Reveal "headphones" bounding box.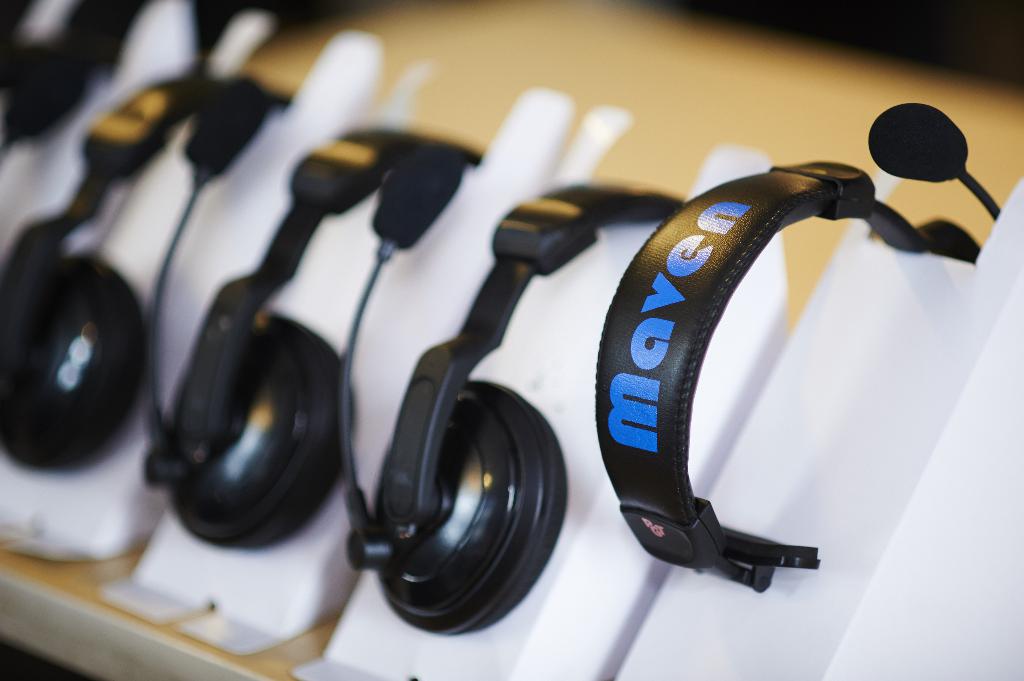
Revealed: x1=140, y1=76, x2=477, y2=561.
